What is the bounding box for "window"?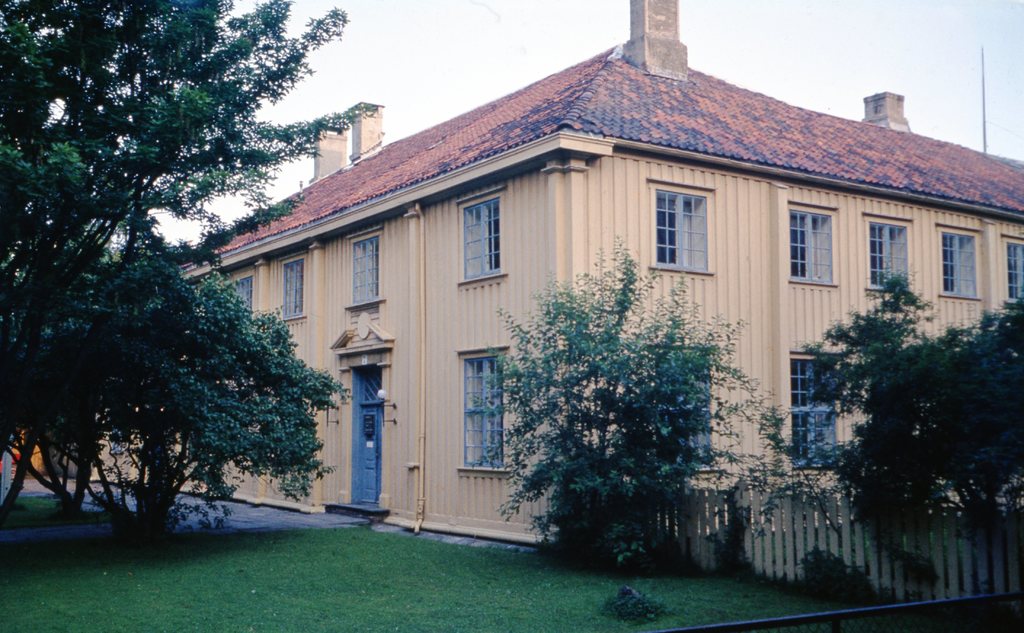
[456,193,502,280].
